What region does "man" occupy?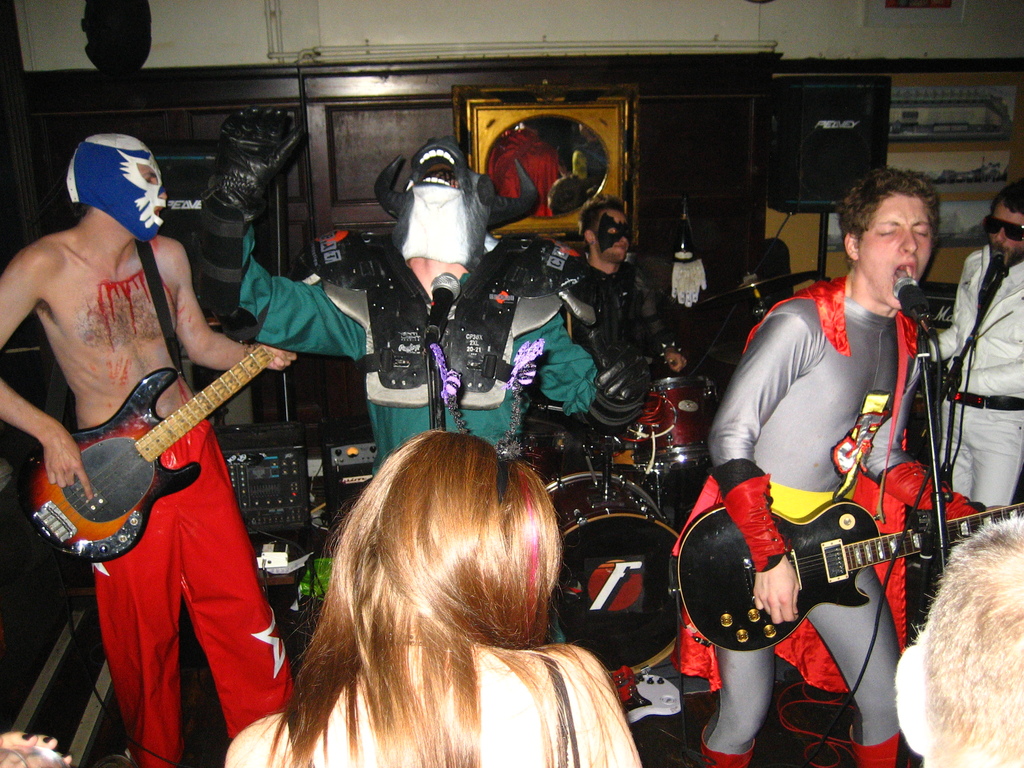
x1=567, y1=197, x2=689, y2=464.
